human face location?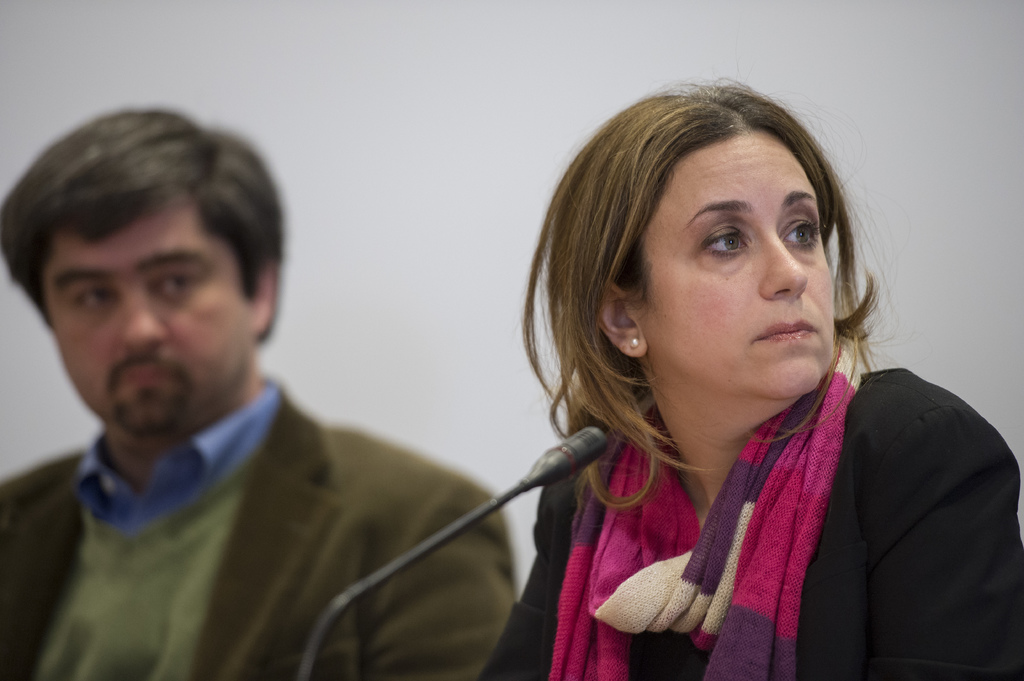
(left=54, top=206, right=246, bottom=431)
